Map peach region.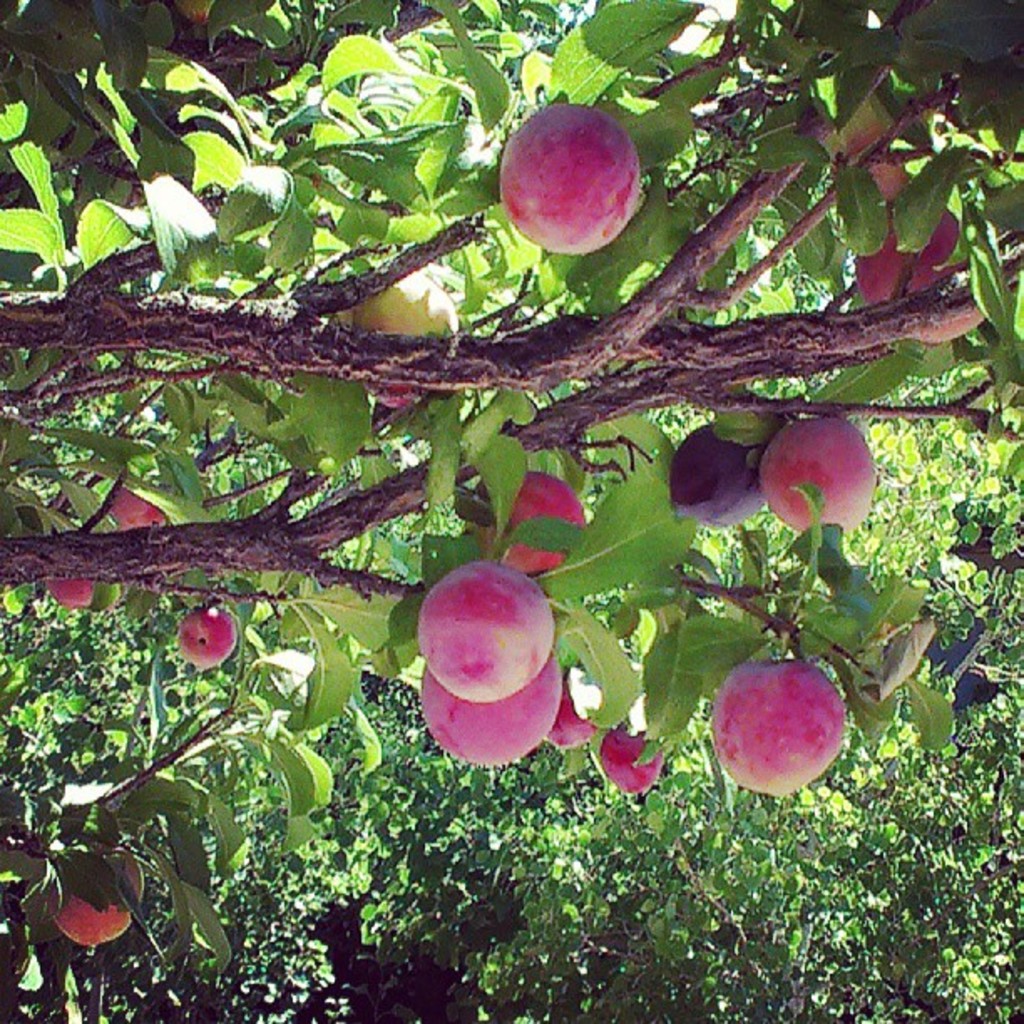
Mapped to BBox(857, 202, 964, 305).
